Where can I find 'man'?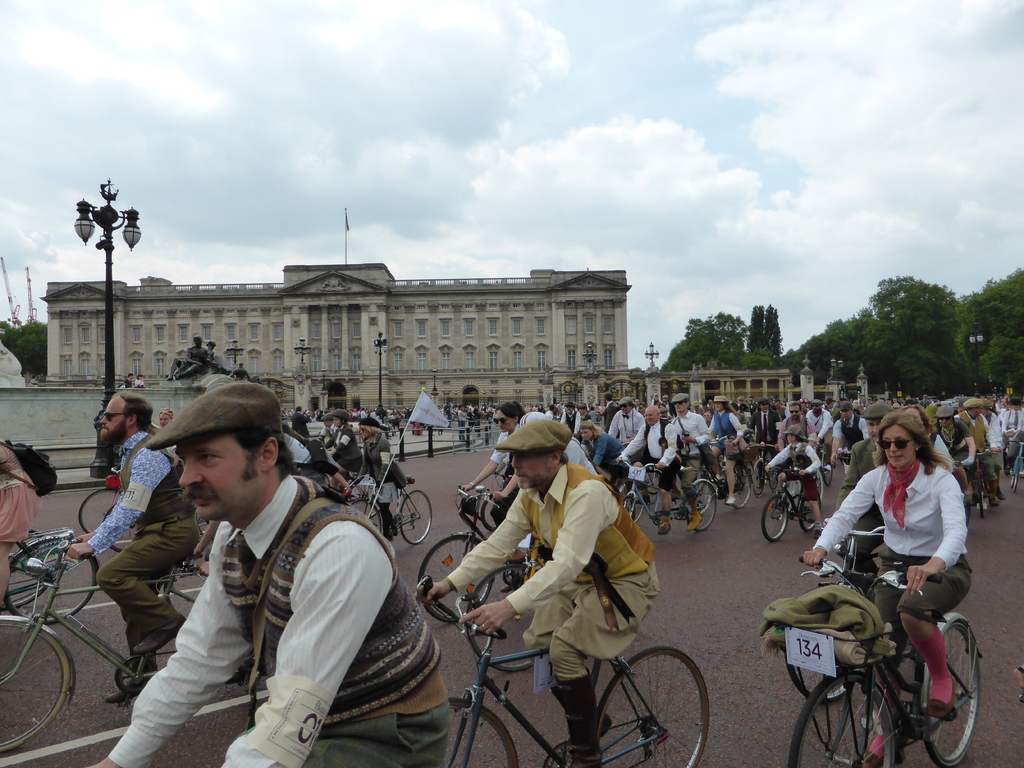
You can find it at box(777, 400, 814, 449).
